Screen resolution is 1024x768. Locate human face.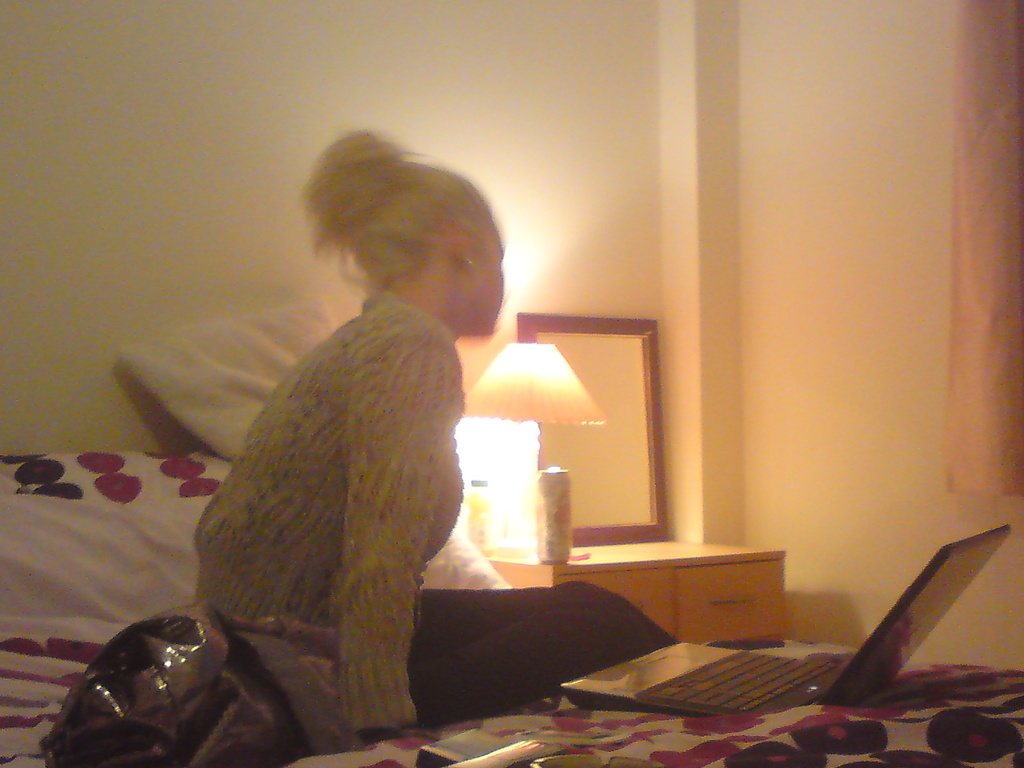
{"left": 469, "top": 207, "right": 507, "bottom": 335}.
